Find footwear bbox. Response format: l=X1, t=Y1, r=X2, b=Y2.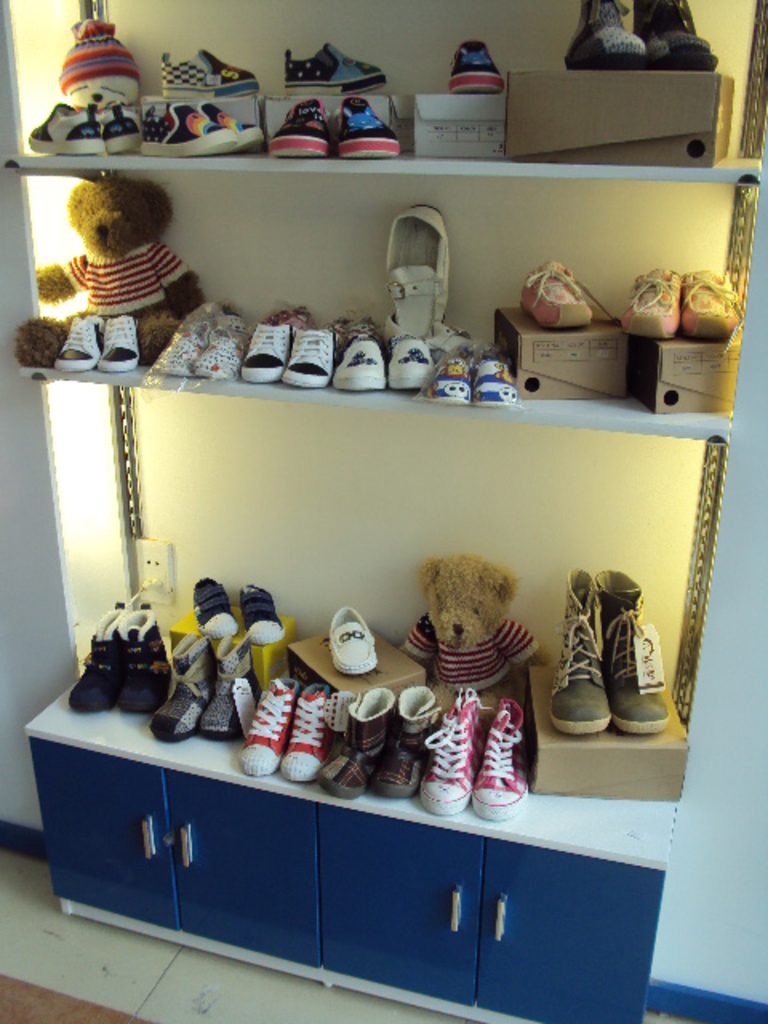
l=477, t=350, r=506, b=406.
